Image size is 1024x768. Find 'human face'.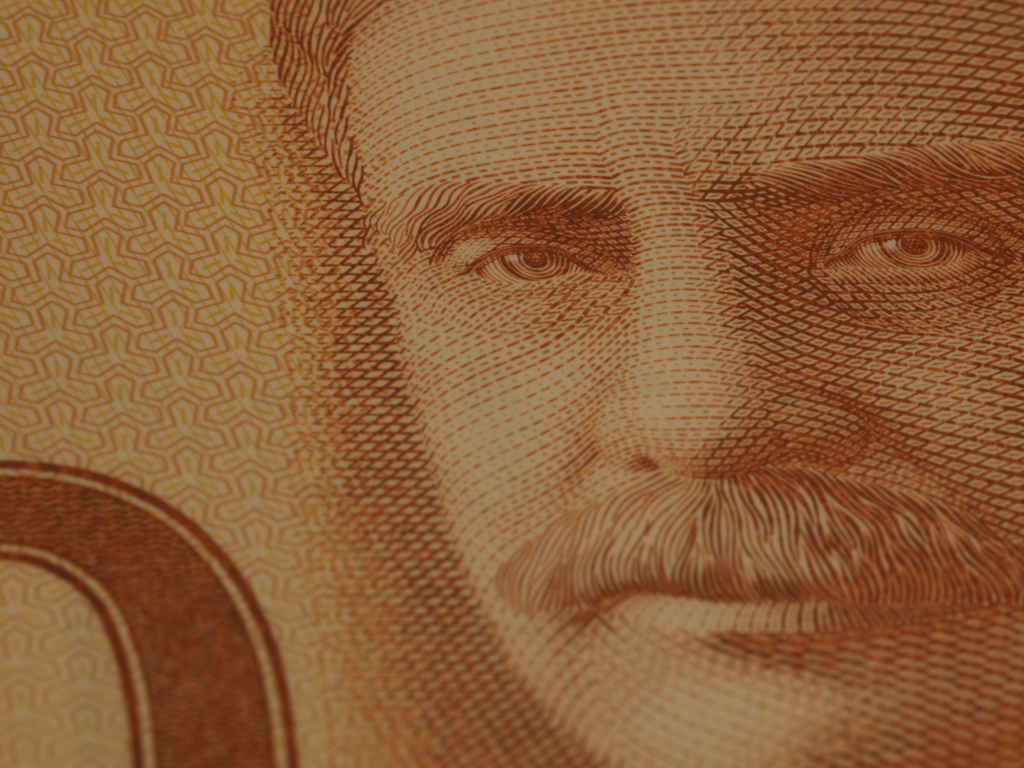
region(344, 0, 1023, 767).
